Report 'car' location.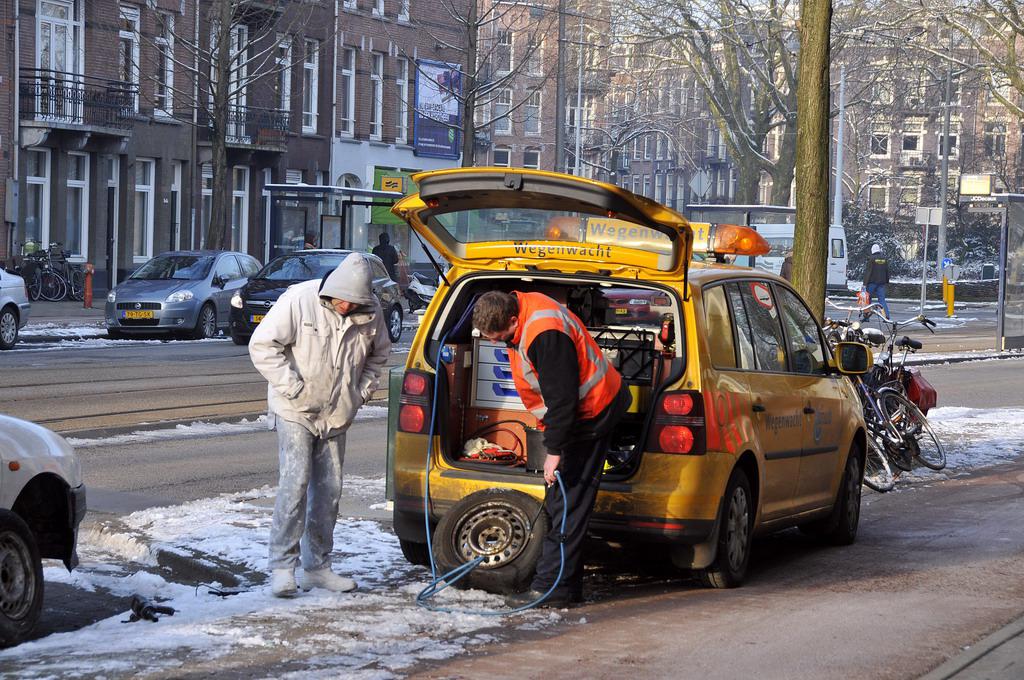
Report: x1=104 y1=248 x2=262 y2=342.
